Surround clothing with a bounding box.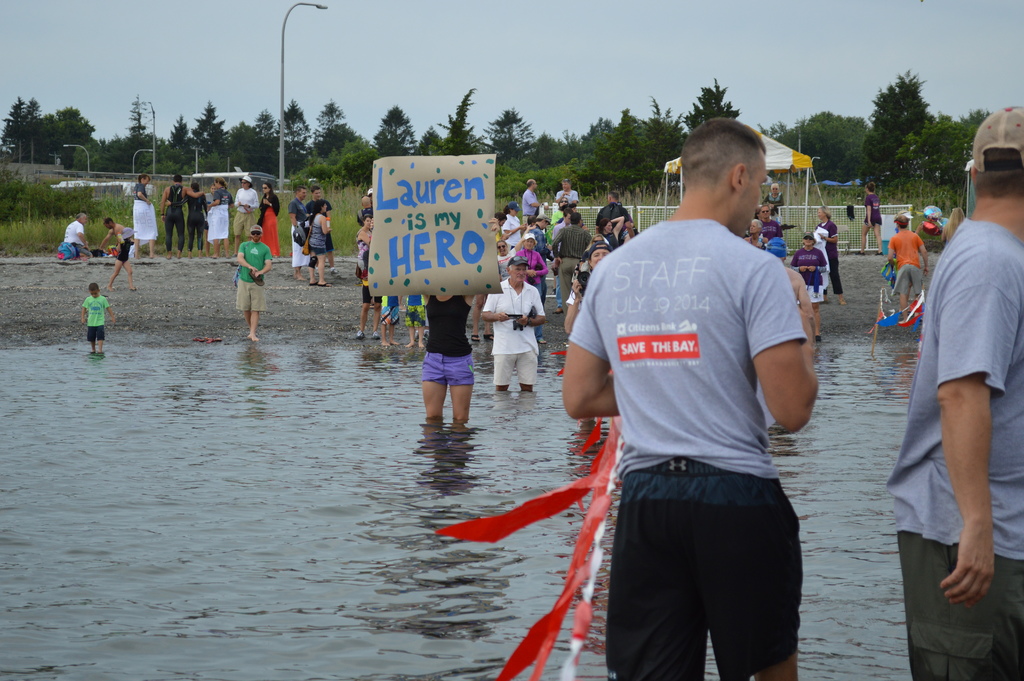
l=237, t=184, r=253, b=236.
